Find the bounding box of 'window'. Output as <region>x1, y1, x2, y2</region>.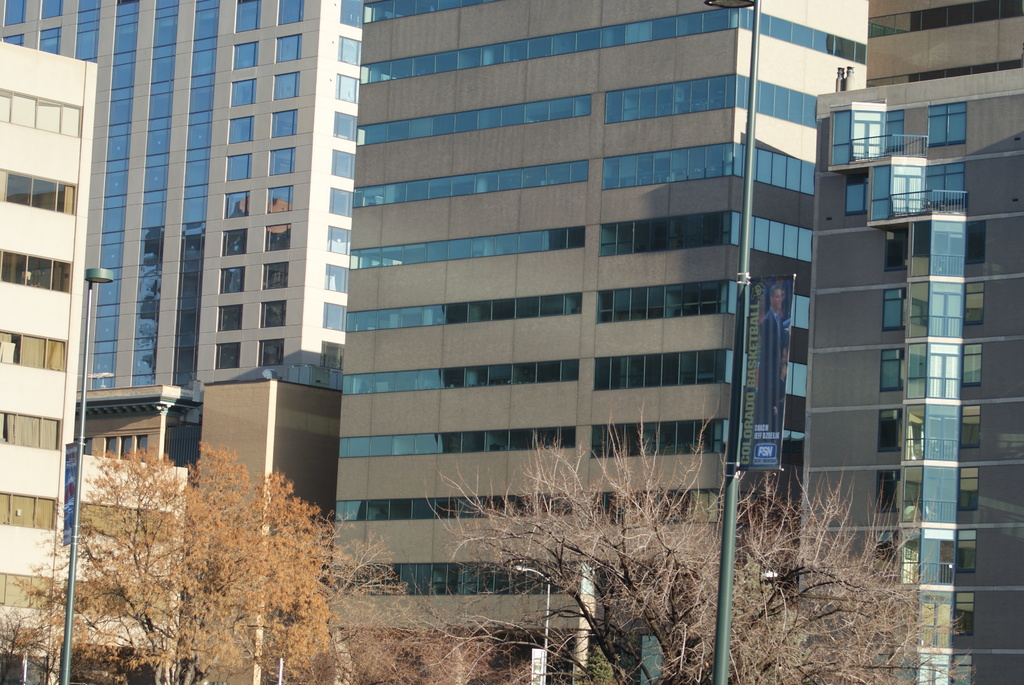
<region>324, 261, 349, 292</region>.
